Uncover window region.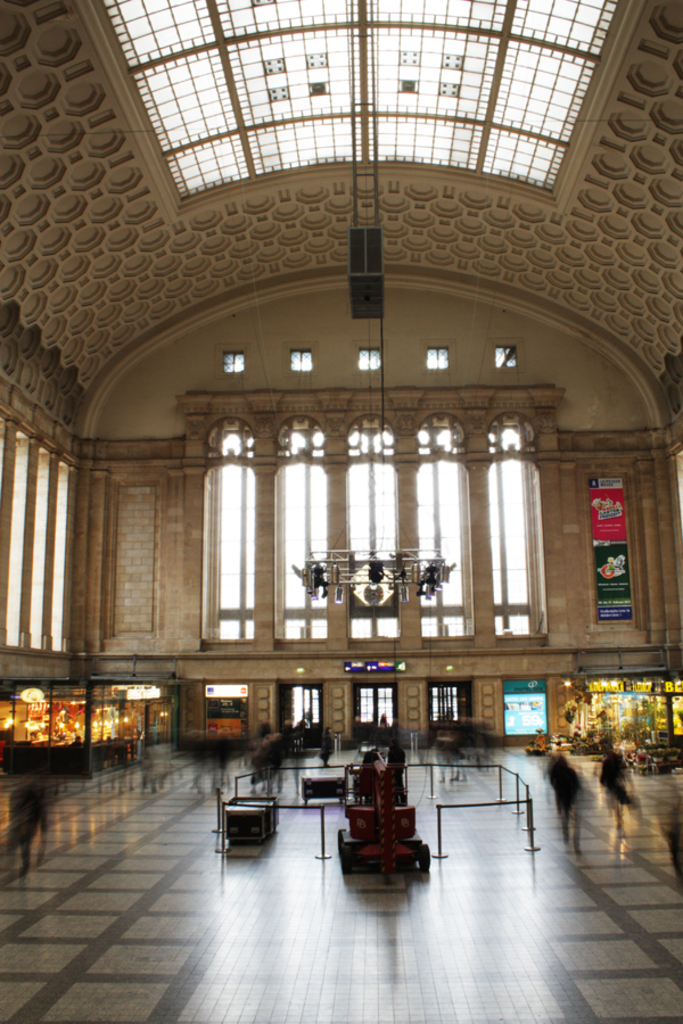
Uncovered: [217, 350, 248, 372].
